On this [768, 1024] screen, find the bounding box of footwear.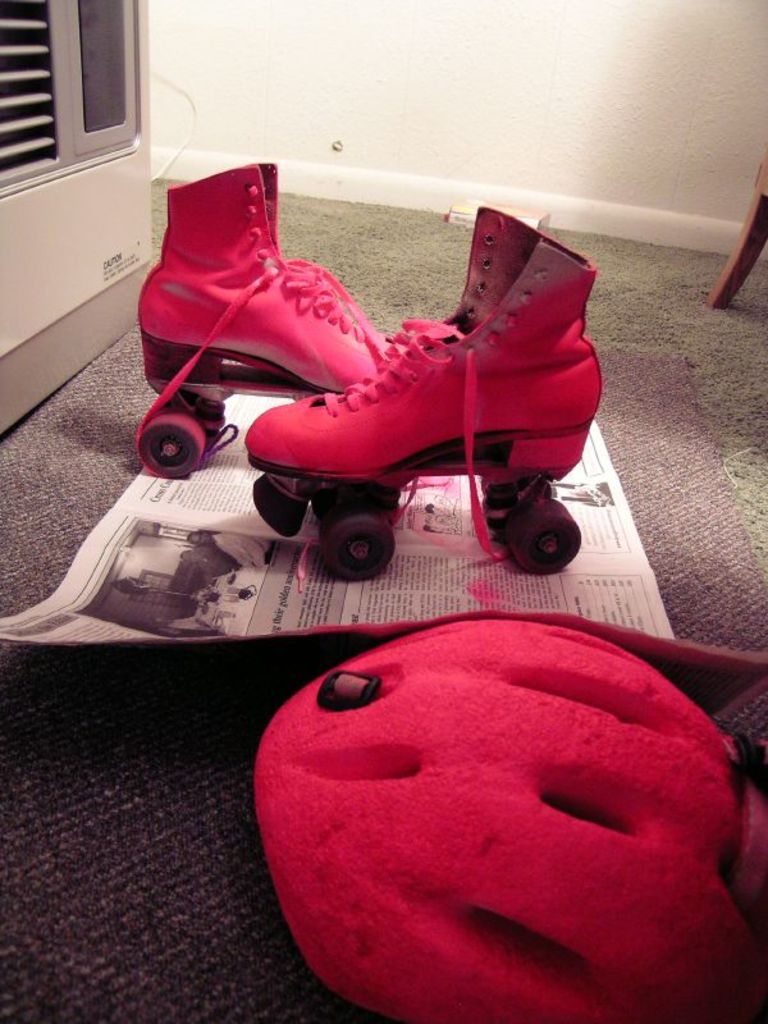
Bounding box: region(247, 206, 598, 562).
